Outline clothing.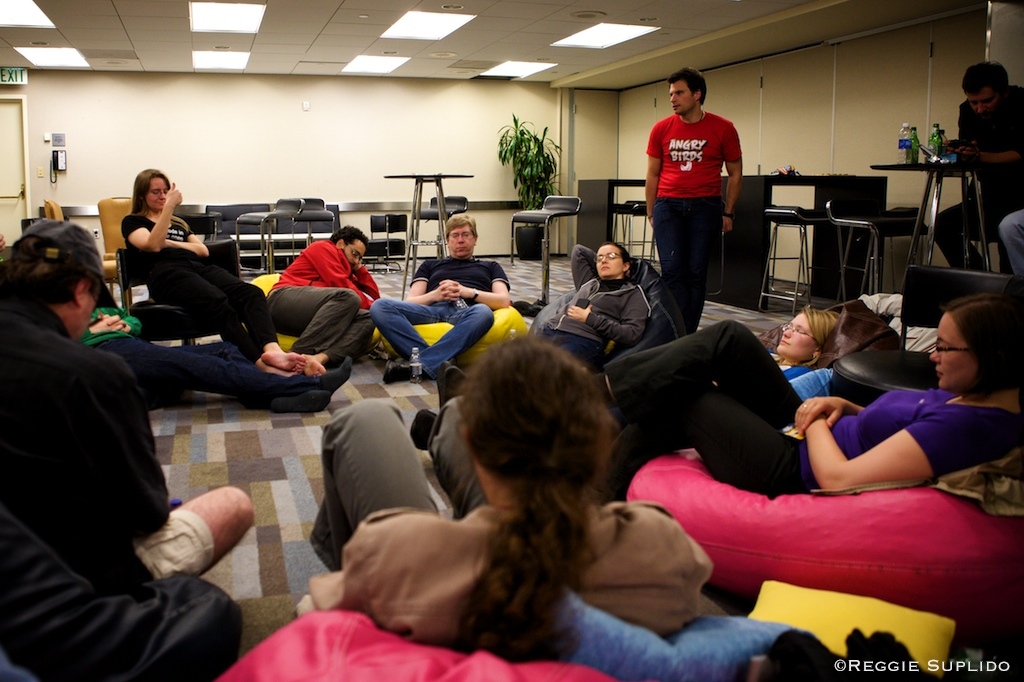
Outline: locate(368, 256, 510, 380).
